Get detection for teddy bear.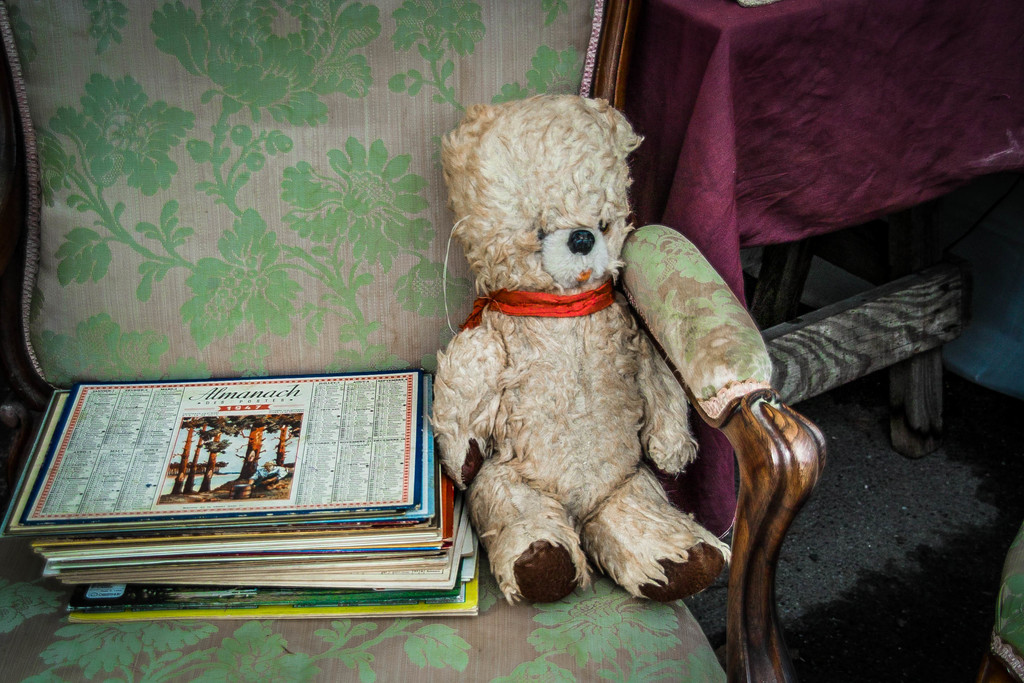
Detection: box=[426, 89, 737, 603].
